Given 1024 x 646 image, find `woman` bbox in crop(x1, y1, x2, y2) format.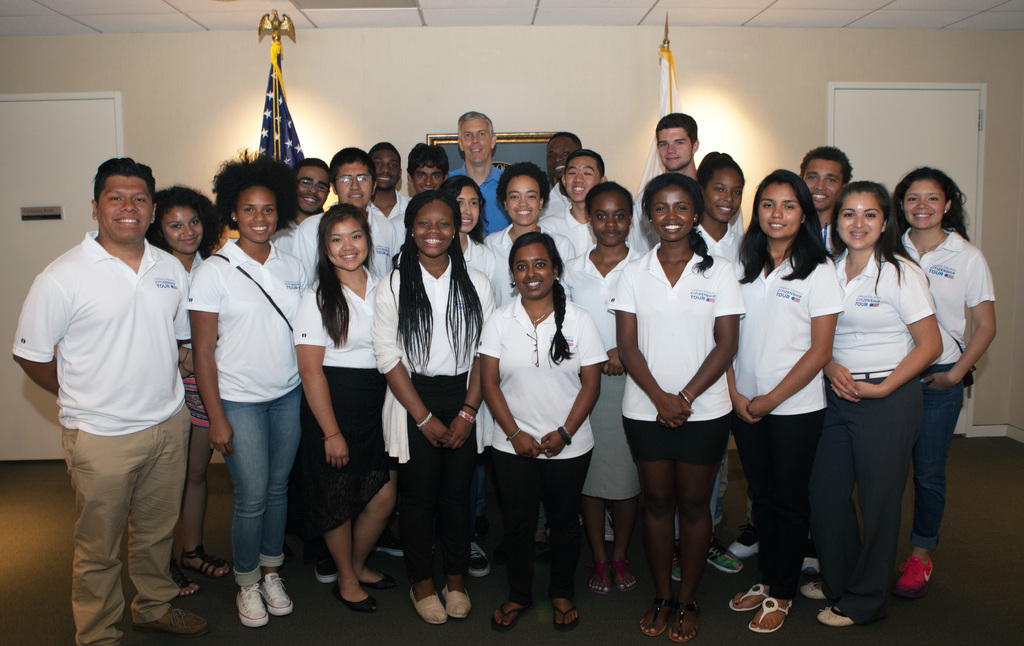
crop(688, 147, 751, 580).
